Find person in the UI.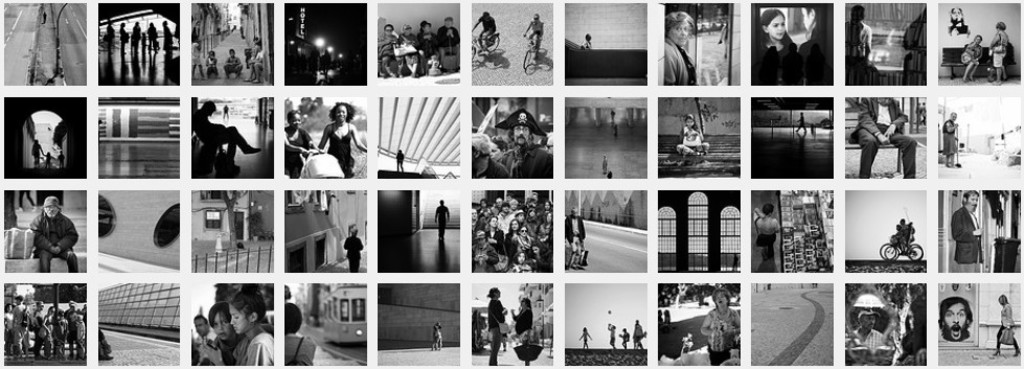
UI element at <bbox>521, 11, 543, 60</bbox>.
